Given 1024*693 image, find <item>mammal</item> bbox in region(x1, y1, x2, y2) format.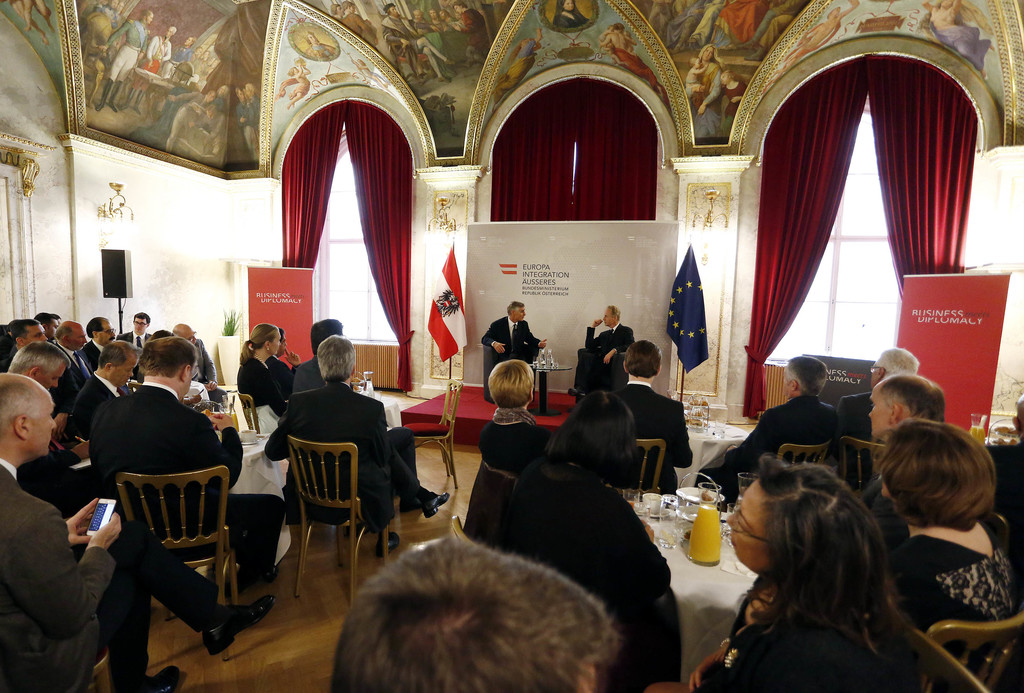
region(328, 2, 342, 18).
